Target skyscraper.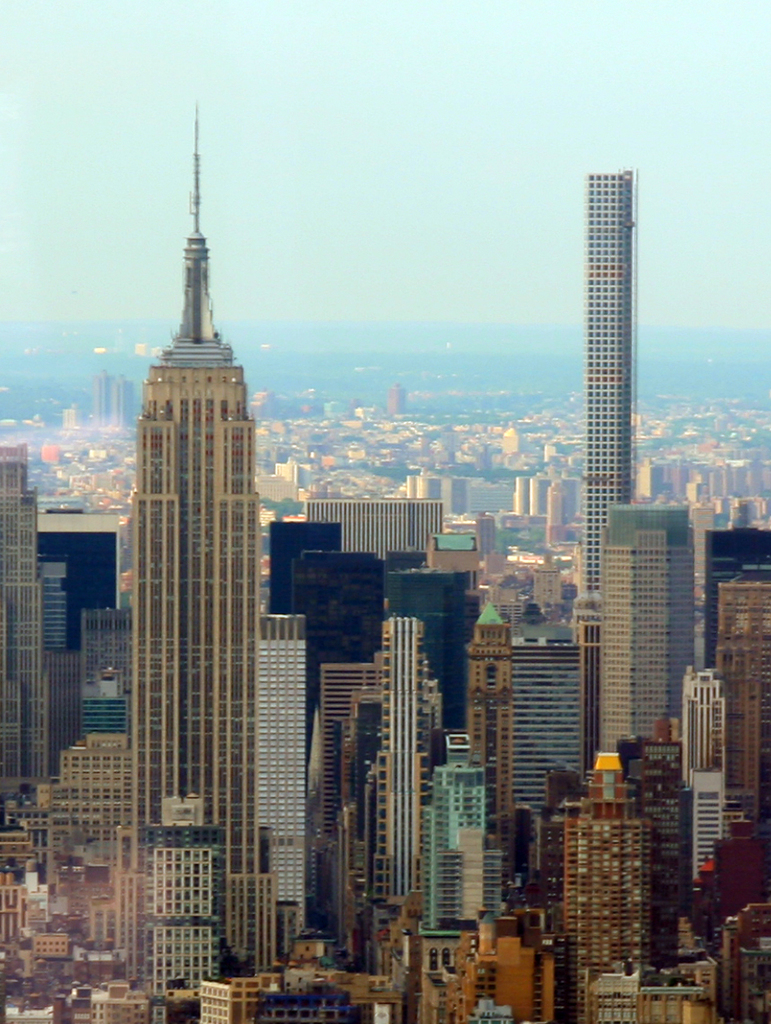
Target region: 24, 721, 148, 879.
